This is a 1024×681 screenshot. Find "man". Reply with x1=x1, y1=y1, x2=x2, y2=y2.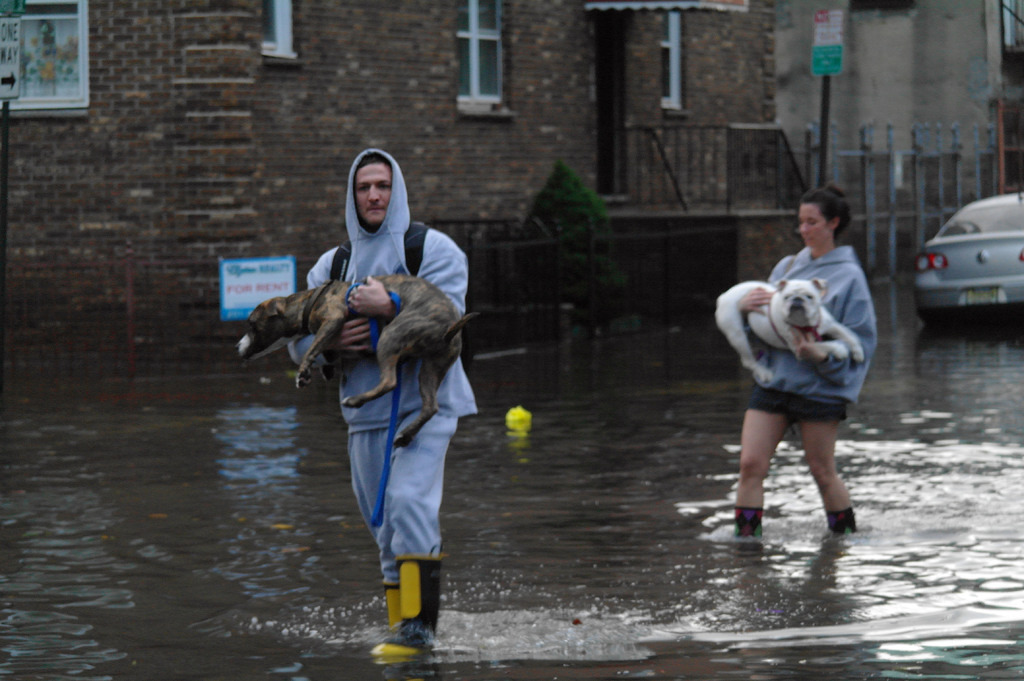
x1=285, y1=147, x2=479, y2=665.
